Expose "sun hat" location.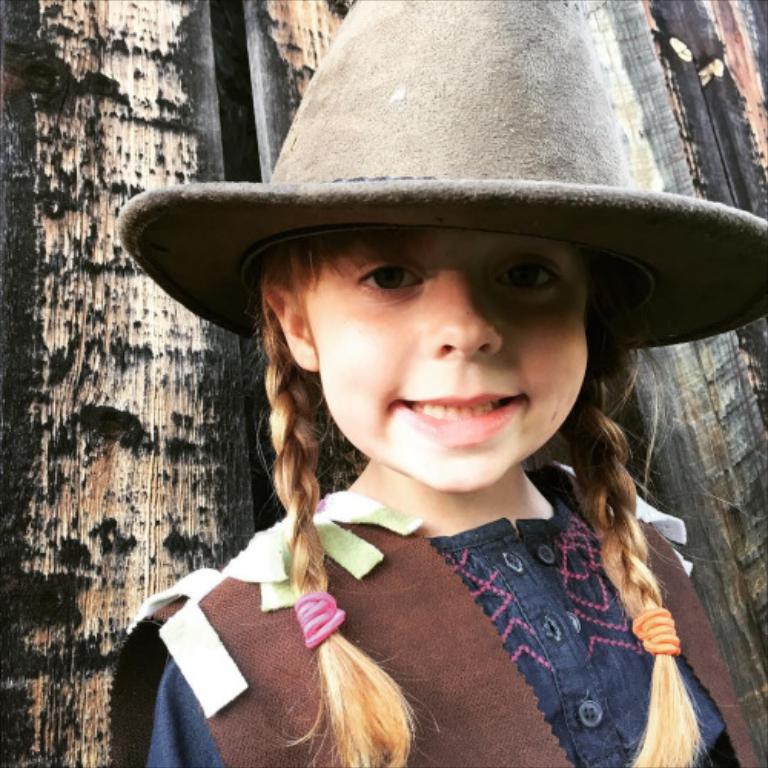
Exposed at x1=114 y1=0 x2=766 y2=356.
